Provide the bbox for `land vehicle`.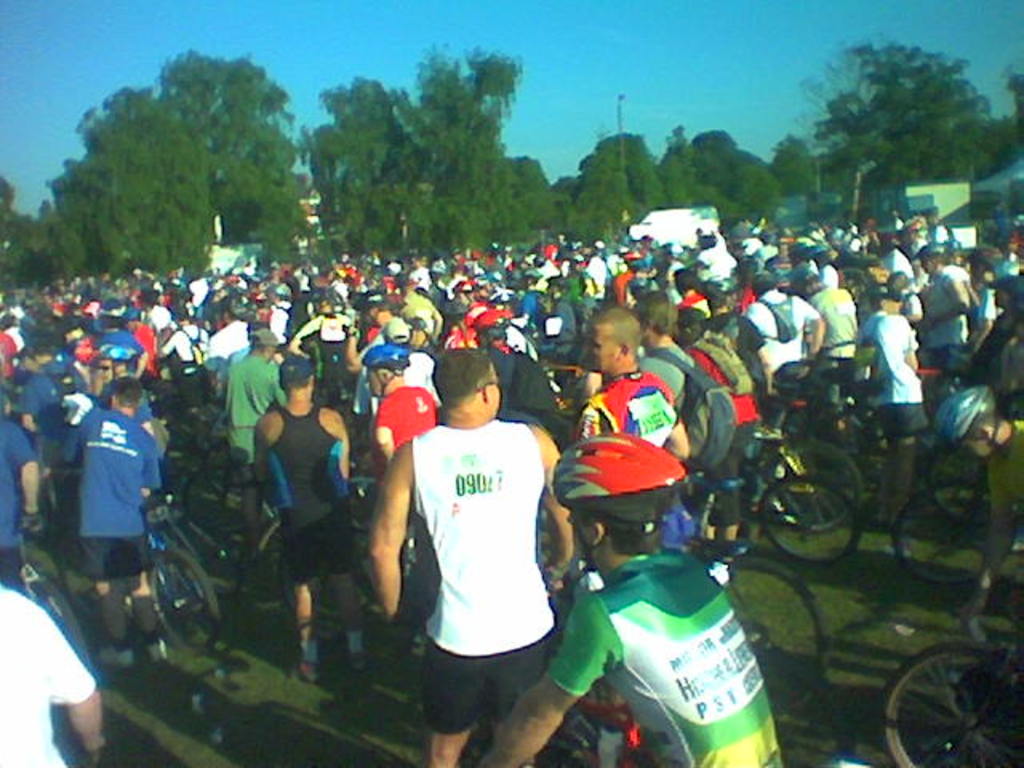
pyautogui.locateOnScreen(709, 413, 842, 563).
